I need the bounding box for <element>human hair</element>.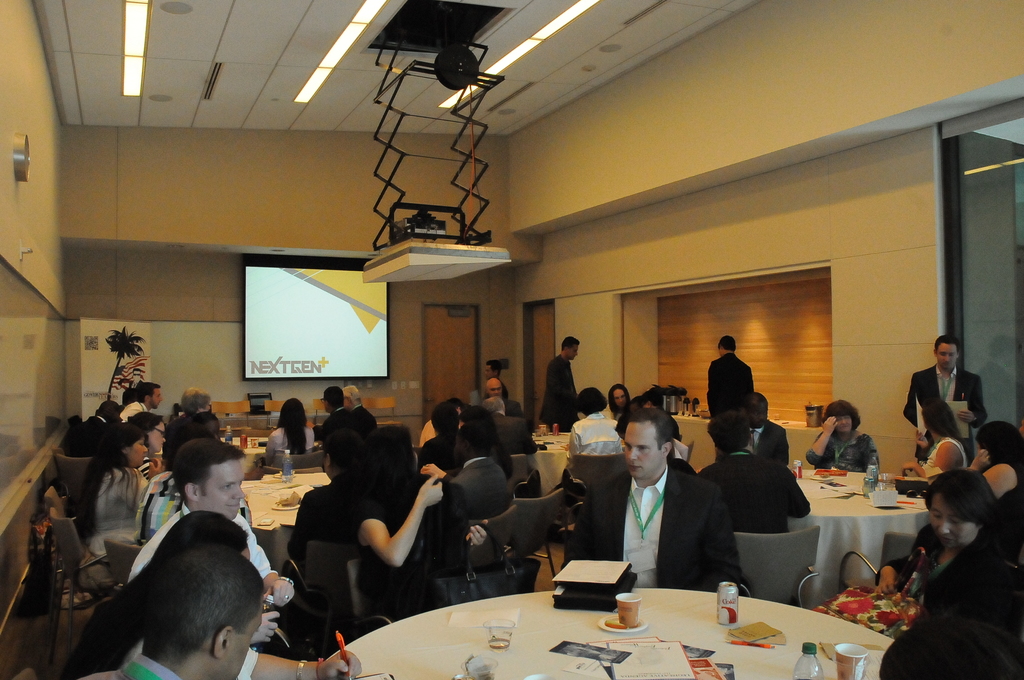
Here it is: (459,403,515,483).
